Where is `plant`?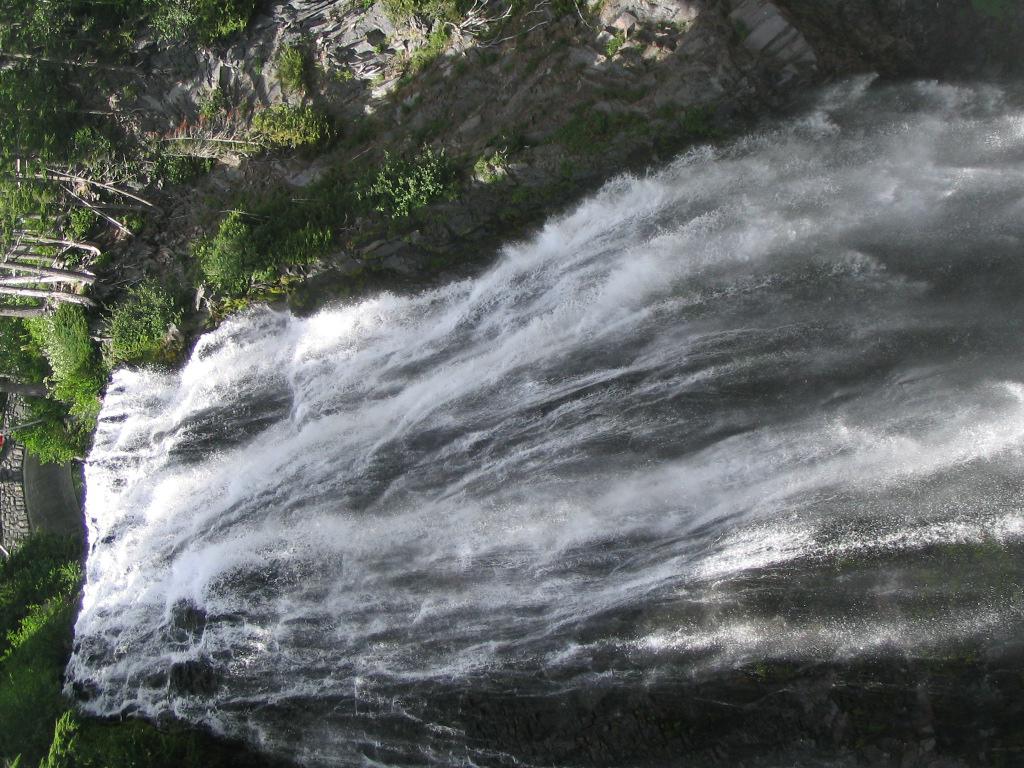
(32, 699, 286, 767).
